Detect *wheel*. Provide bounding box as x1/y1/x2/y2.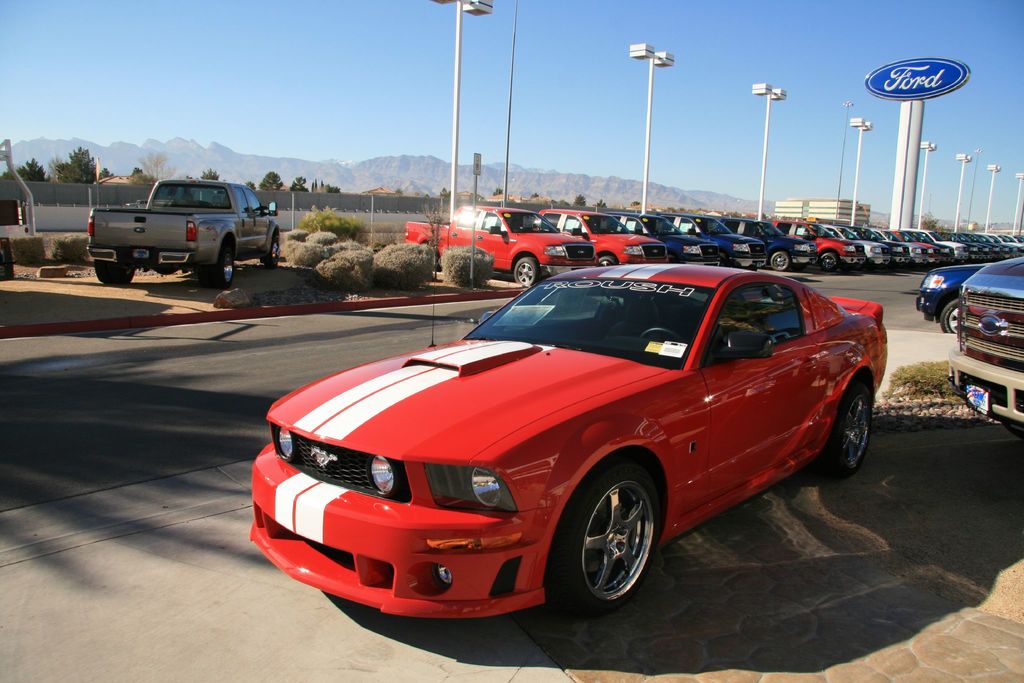
202/236/236/290.
